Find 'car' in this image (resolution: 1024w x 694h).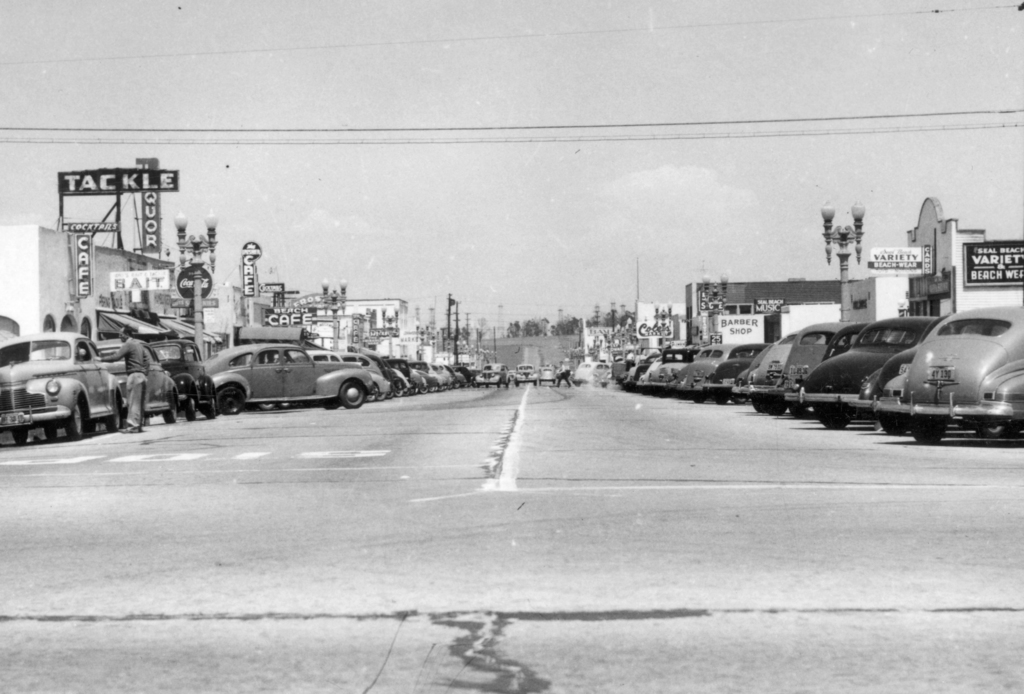
detection(783, 322, 835, 417).
